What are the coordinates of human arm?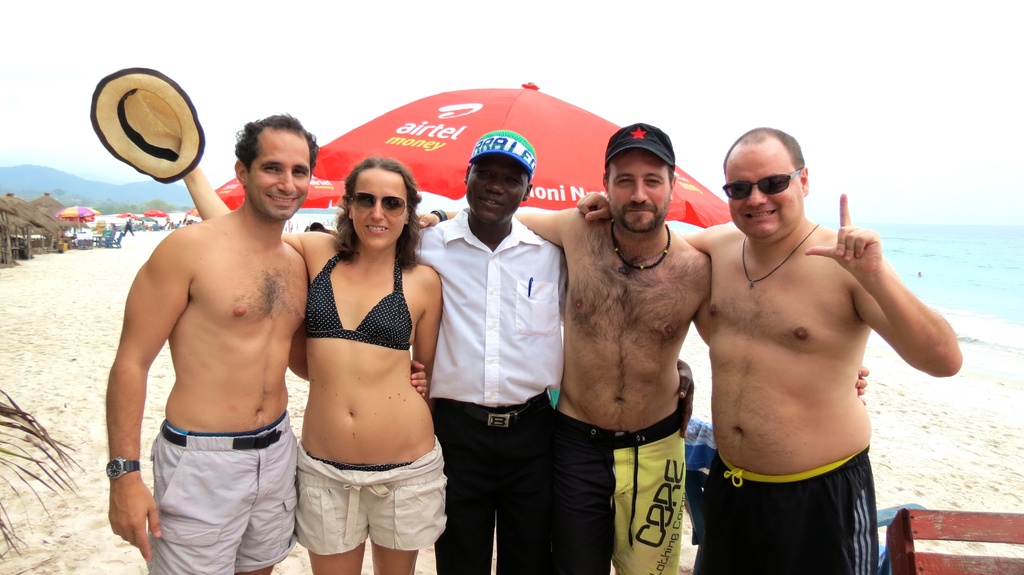
rect(556, 248, 567, 342).
